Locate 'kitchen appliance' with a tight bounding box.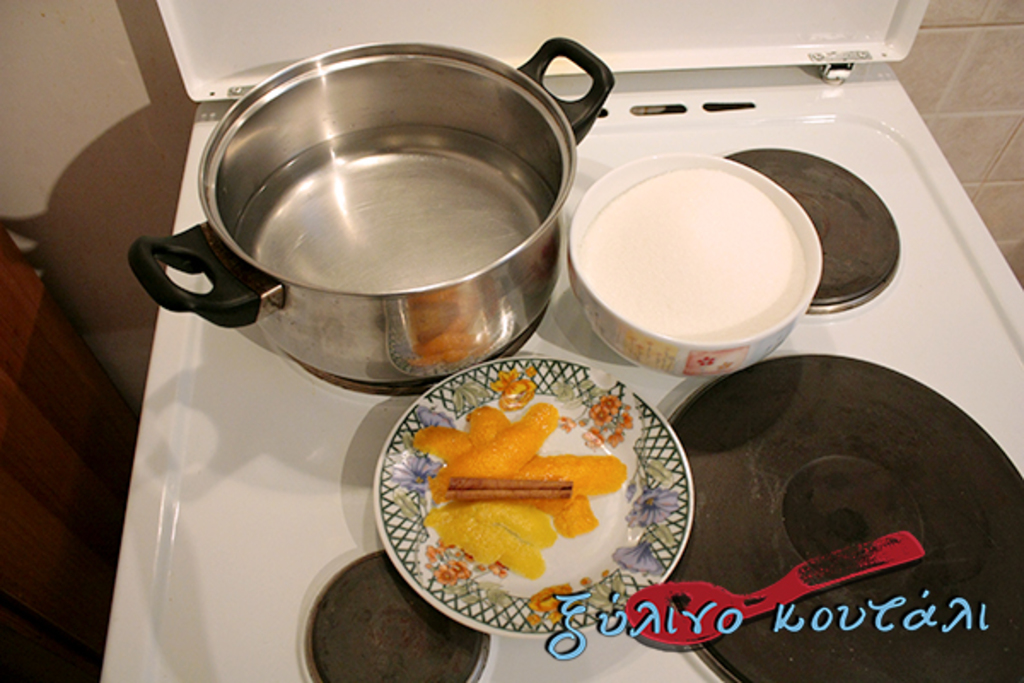
<region>123, 32, 614, 384</region>.
